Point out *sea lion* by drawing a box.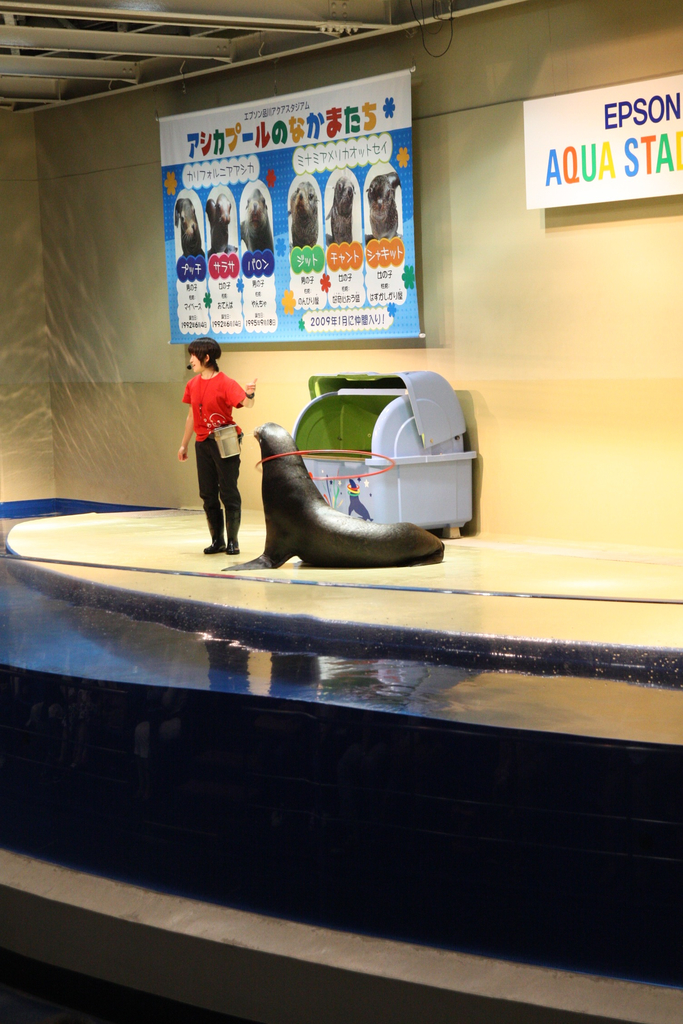
locate(219, 423, 440, 575).
